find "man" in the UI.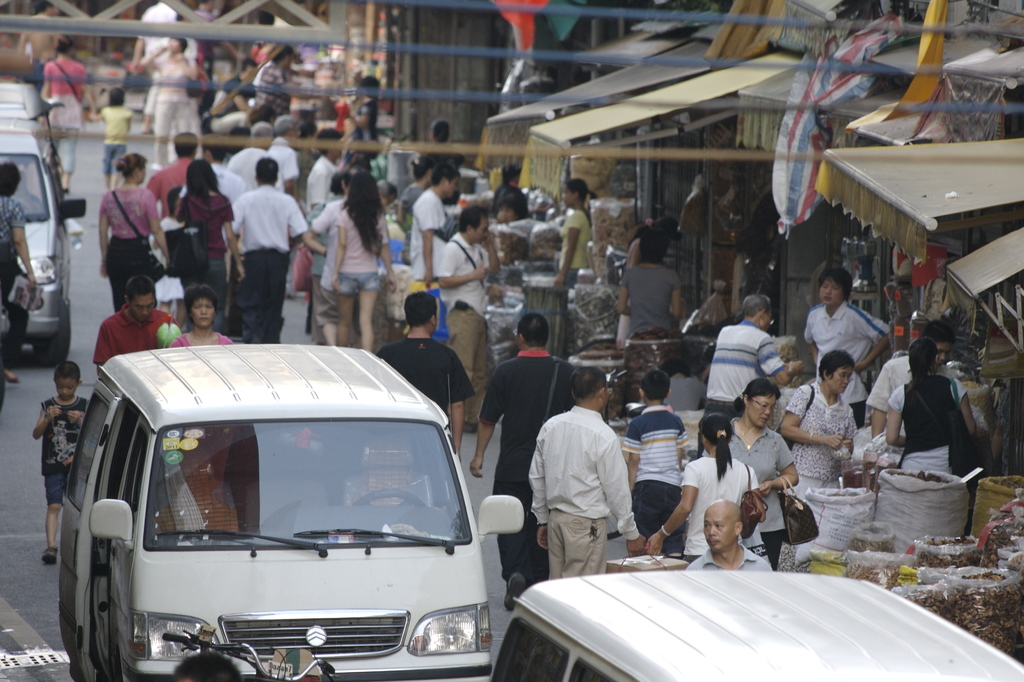
UI element at {"x1": 468, "y1": 311, "x2": 580, "y2": 608}.
